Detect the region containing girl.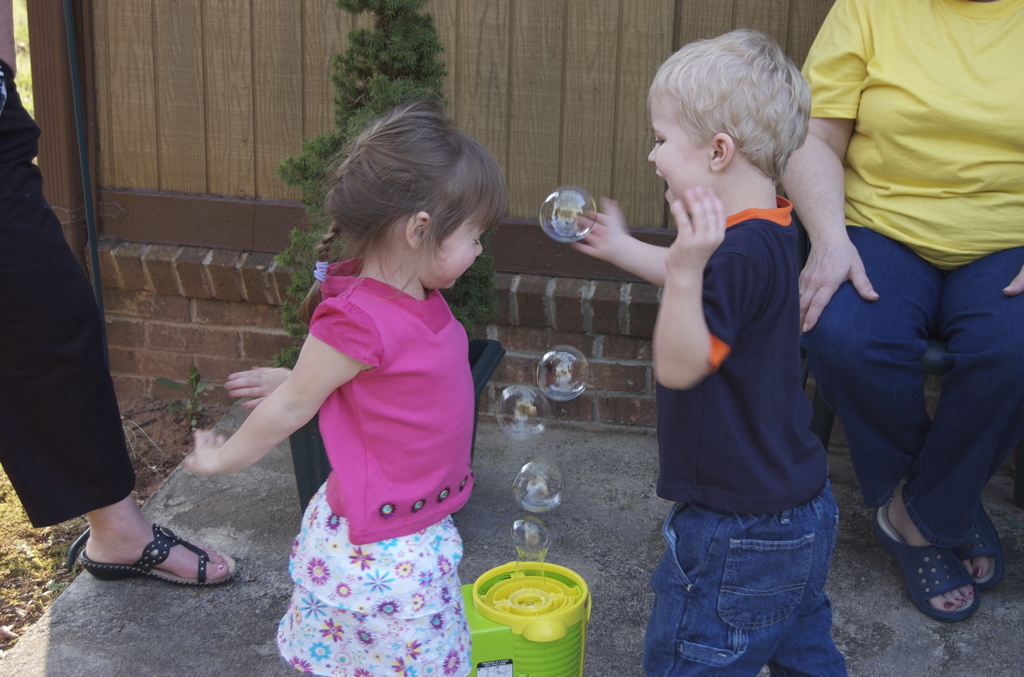
bbox(182, 94, 510, 676).
